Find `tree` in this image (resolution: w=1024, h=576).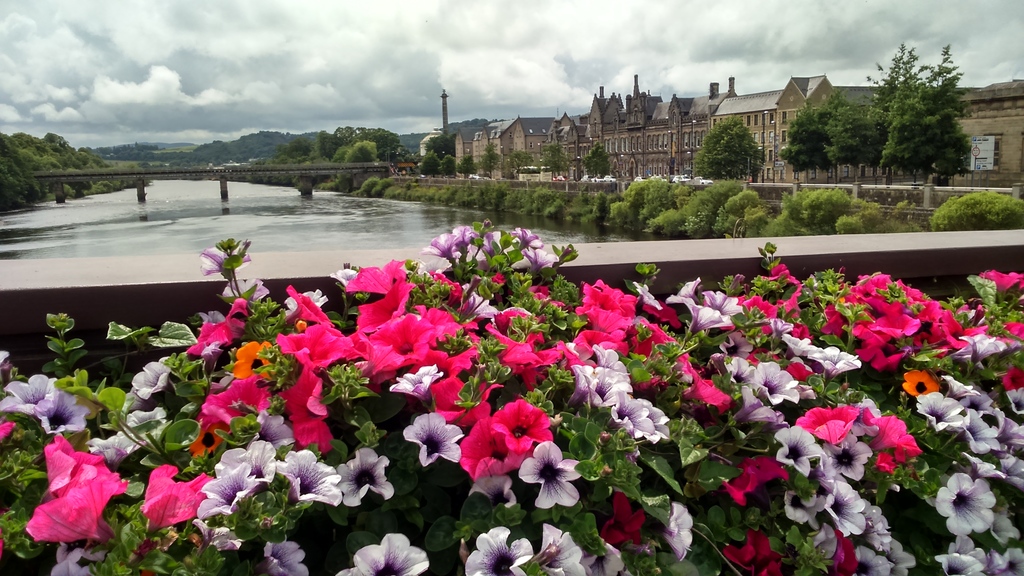
rect(478, 145, 500, 177).
